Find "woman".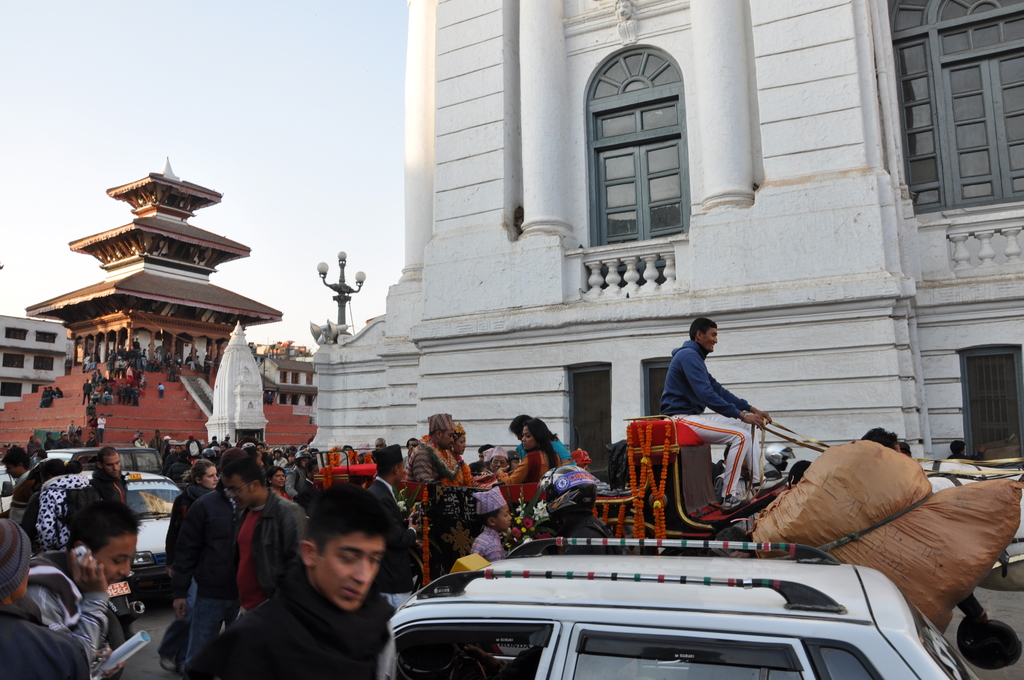
bbox(506, 419, 586, 472).
